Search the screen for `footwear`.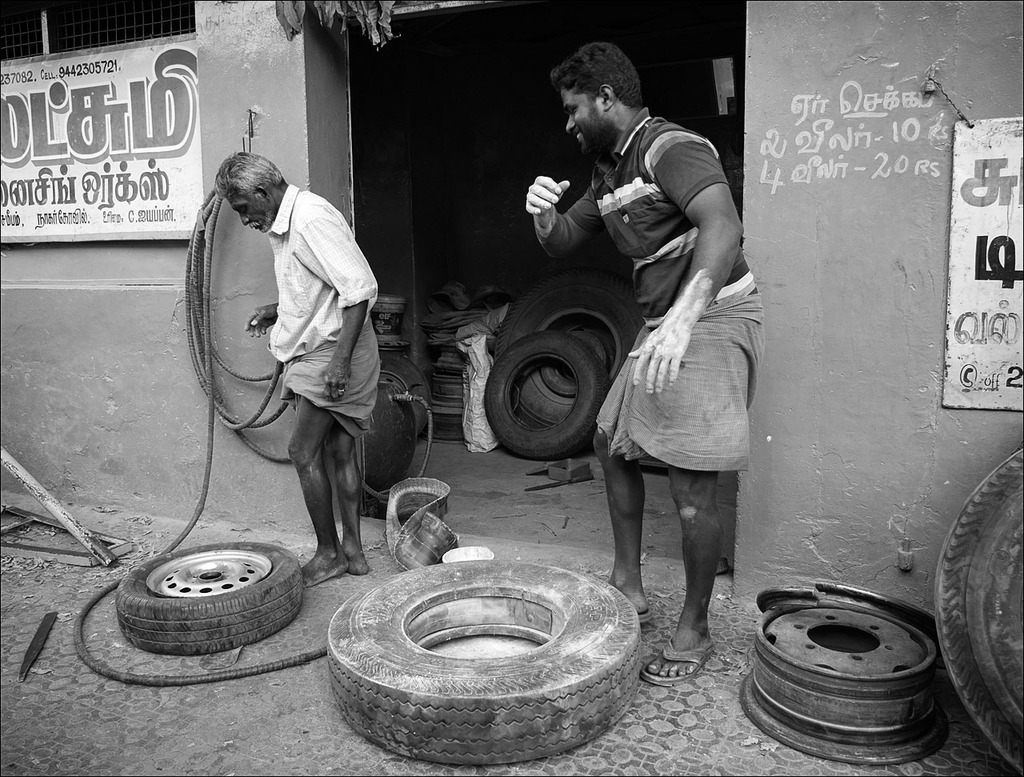
Found at locate(636, 604, 654, 627).
